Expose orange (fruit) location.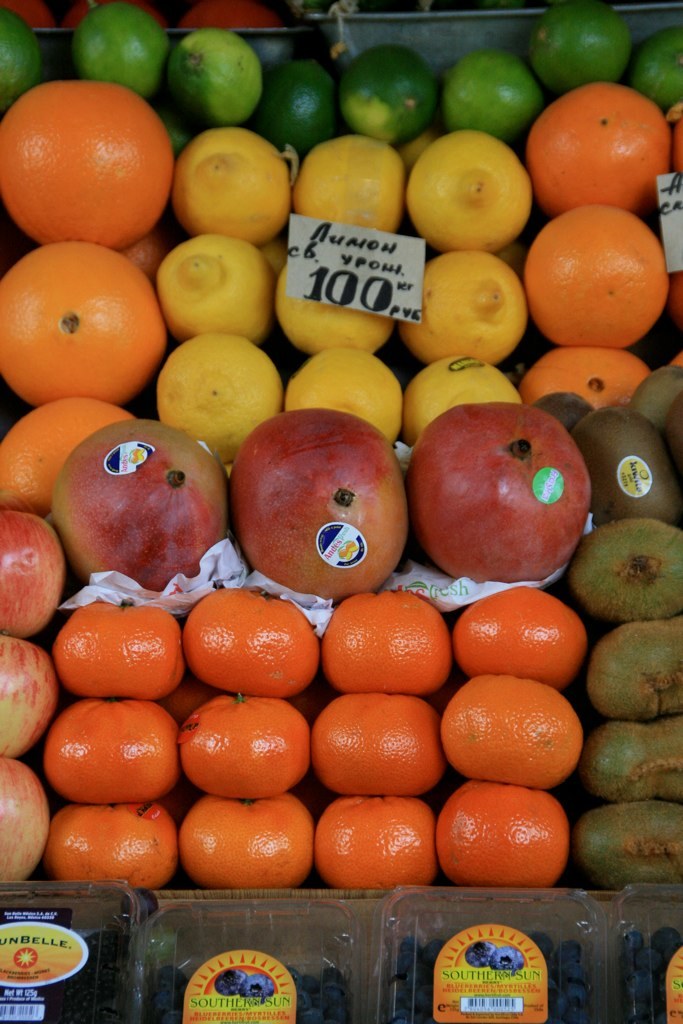
Exposed at <box>0,79,186,244</box>.
